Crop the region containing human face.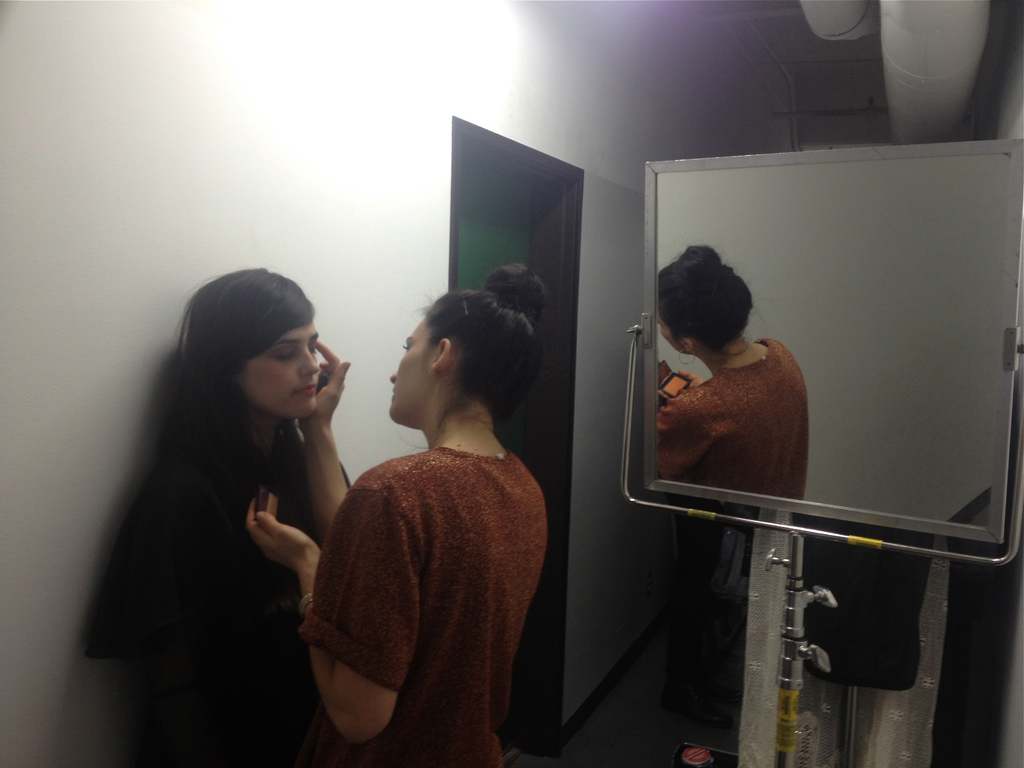
Crop region: rect(241, 311, 321, 416).
